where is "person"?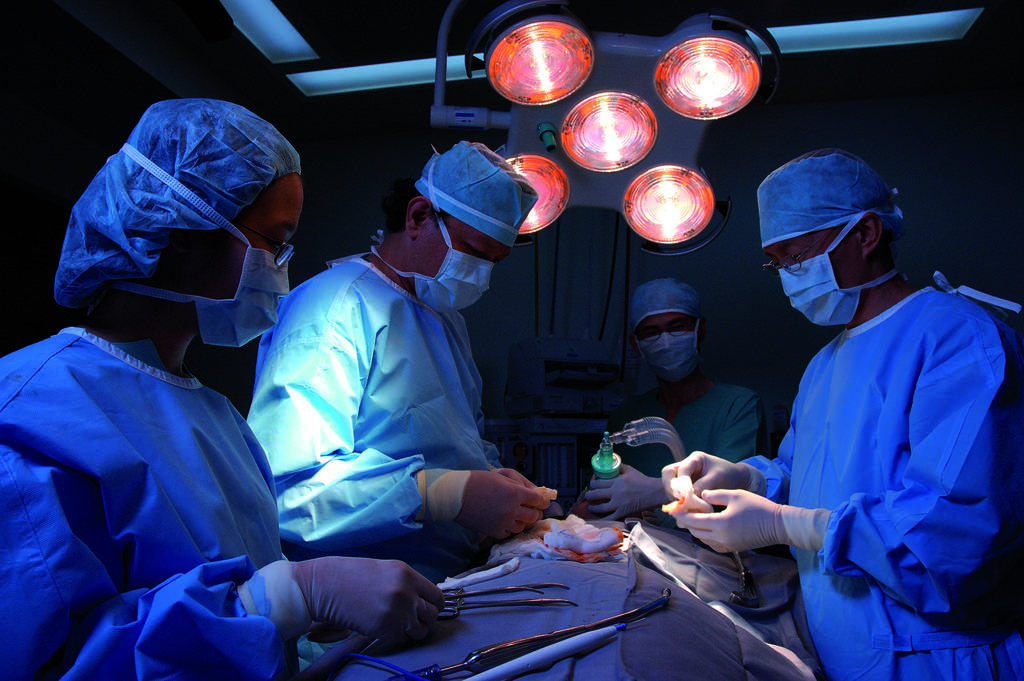
{"left": 0, "top": 96, "right": 452, "bottom": 680}.
